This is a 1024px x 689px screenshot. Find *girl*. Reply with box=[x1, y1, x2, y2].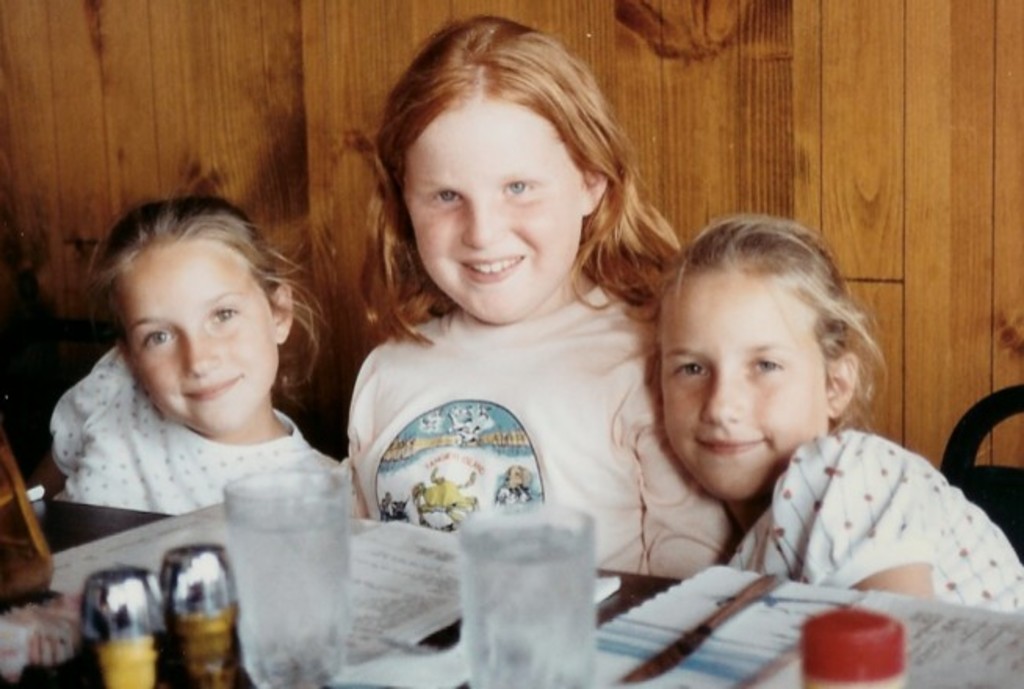
box=[334, 17, 742, 586].
